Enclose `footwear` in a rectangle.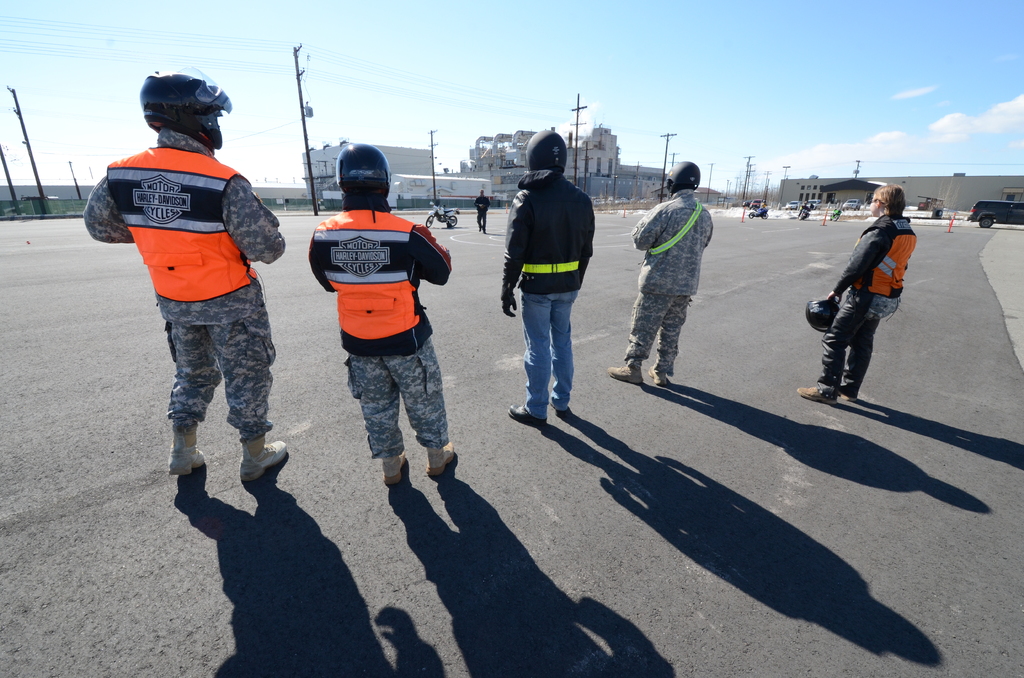
detection(500, 402, 543, 431).
